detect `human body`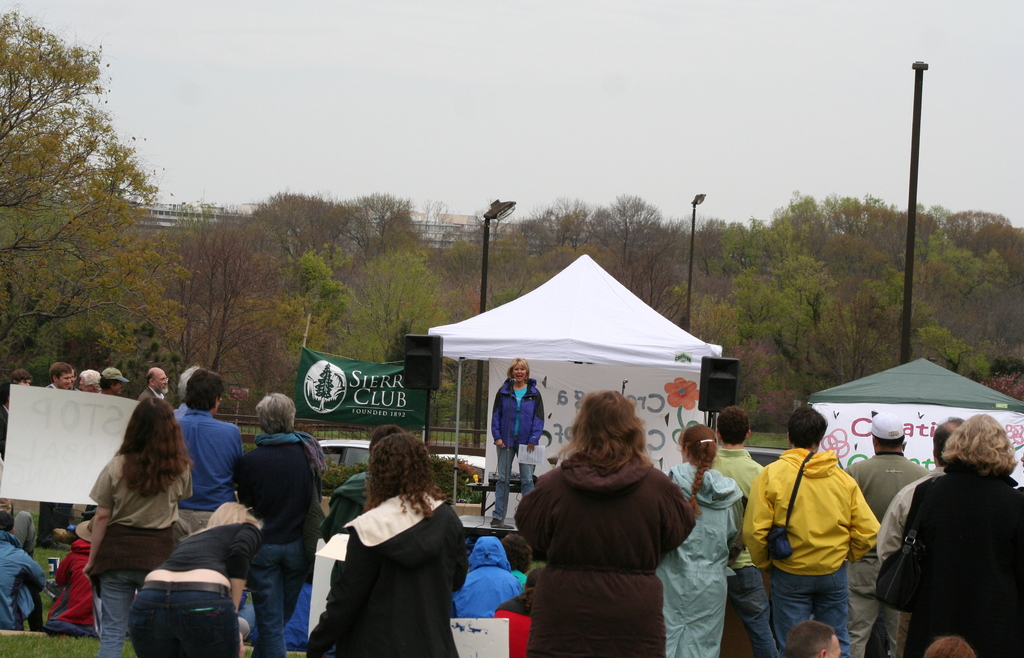
box(653, 458, 746, 657)
